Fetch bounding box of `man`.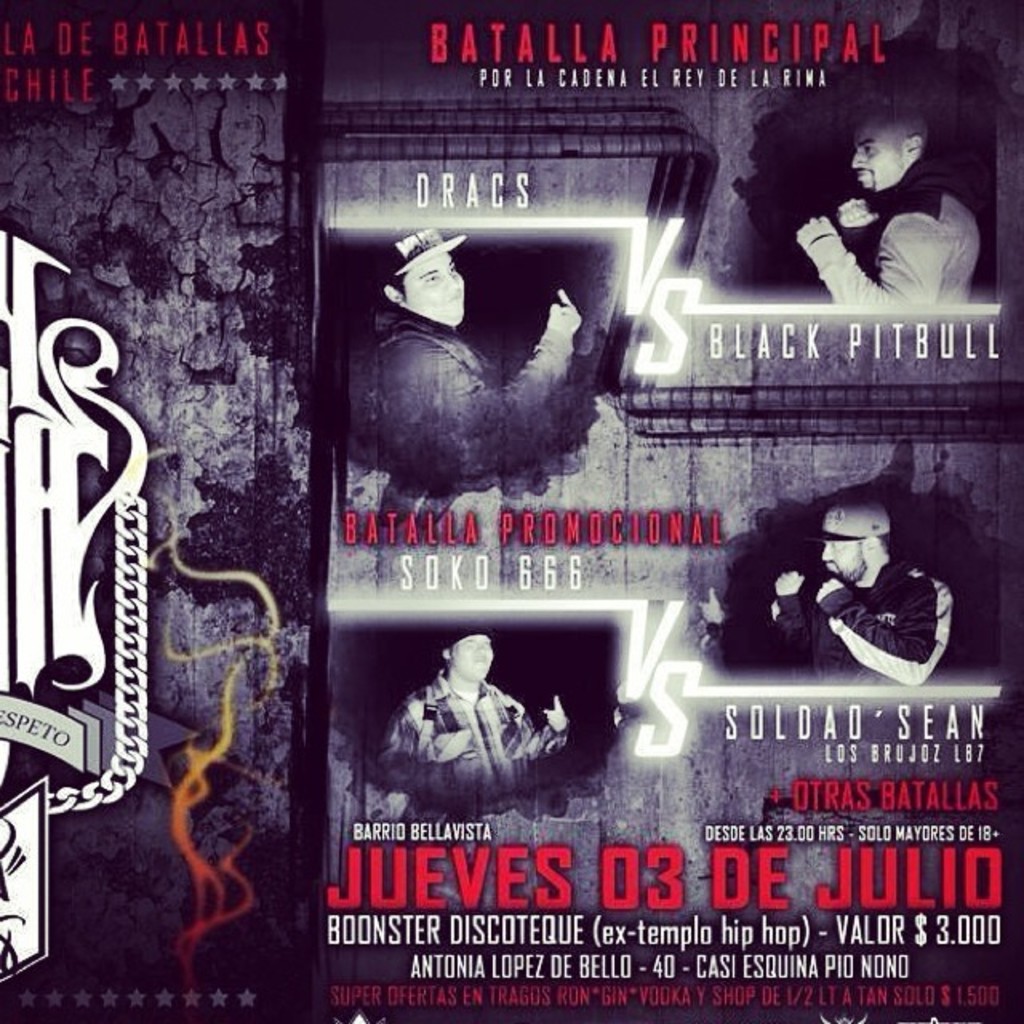
Bbox: (x1=371, y1=626, x2=573, y2=805).
